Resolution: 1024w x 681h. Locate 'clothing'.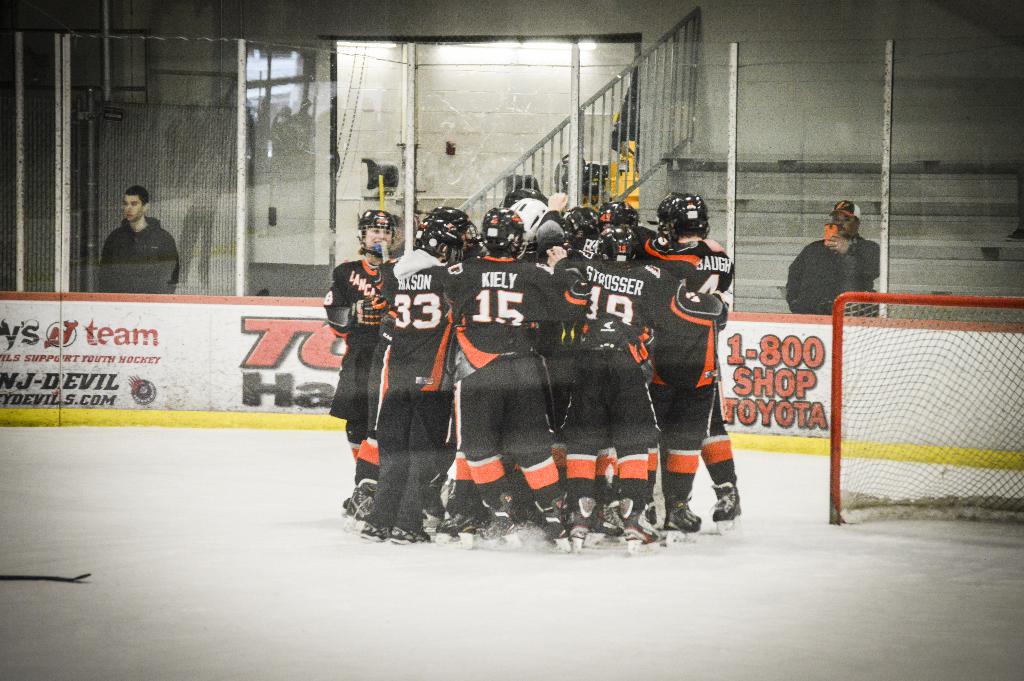
(88, 197, 175, 278).
